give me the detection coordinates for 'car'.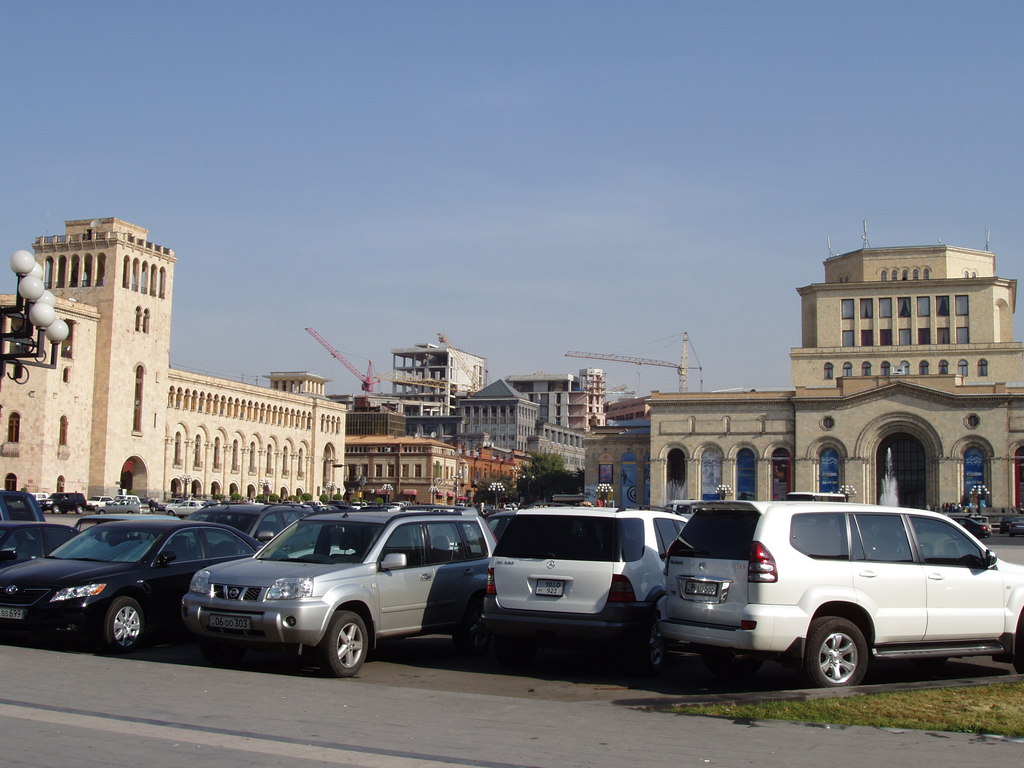
rect(166, 500, 210, 515).
